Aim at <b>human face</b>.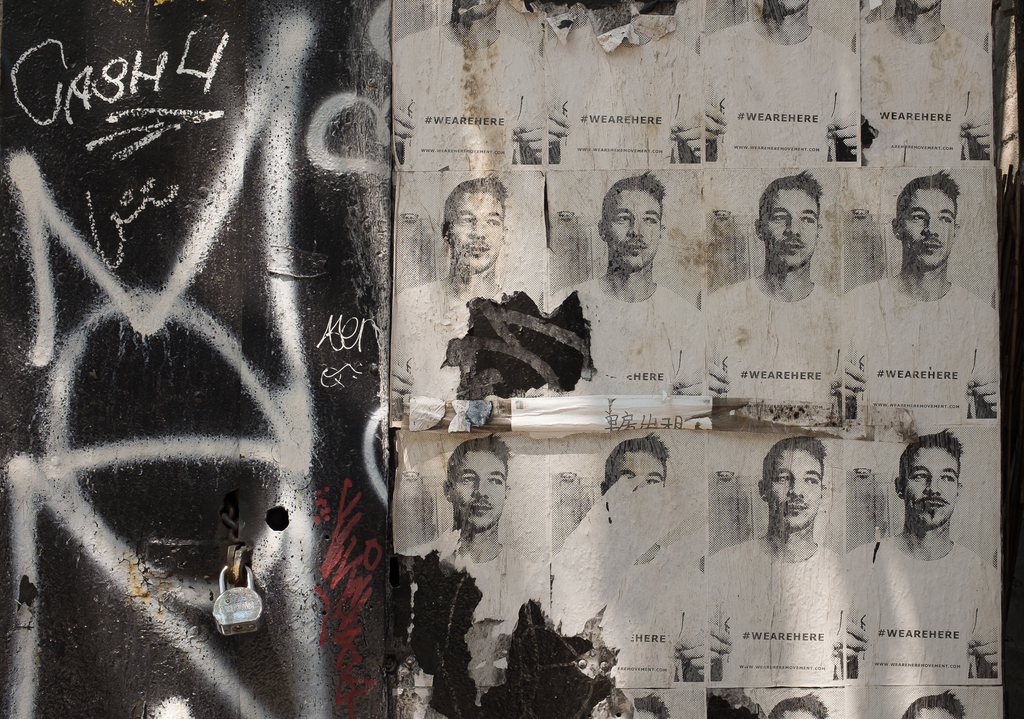
Aimed at box(611, 451, 664, 488).
